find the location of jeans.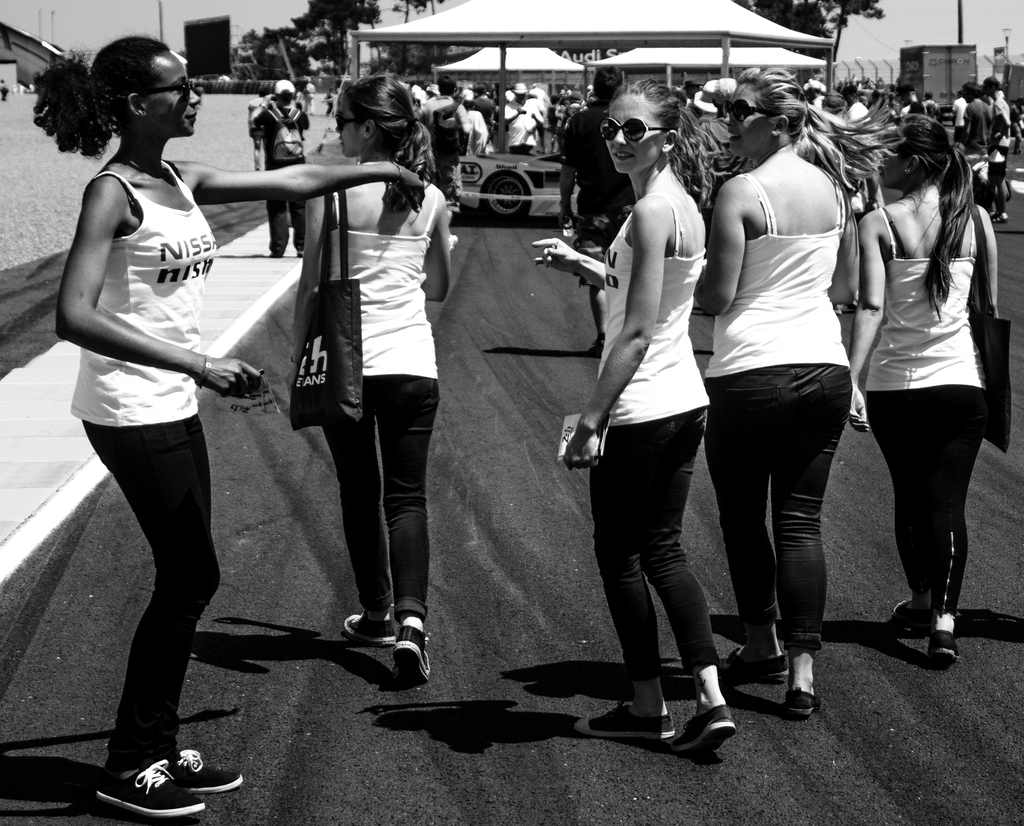
Location: l=590, t=407, r=717, b=672.
